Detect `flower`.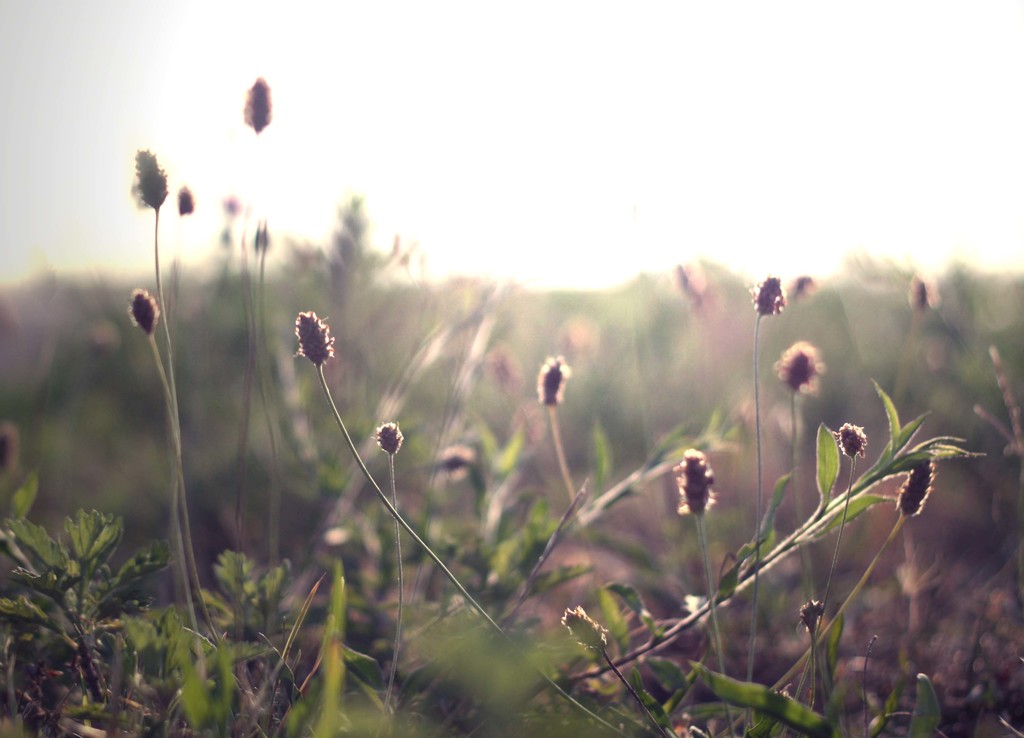
Detected at pyautogui.locateOnScreen(281, 307, 351, 384).
